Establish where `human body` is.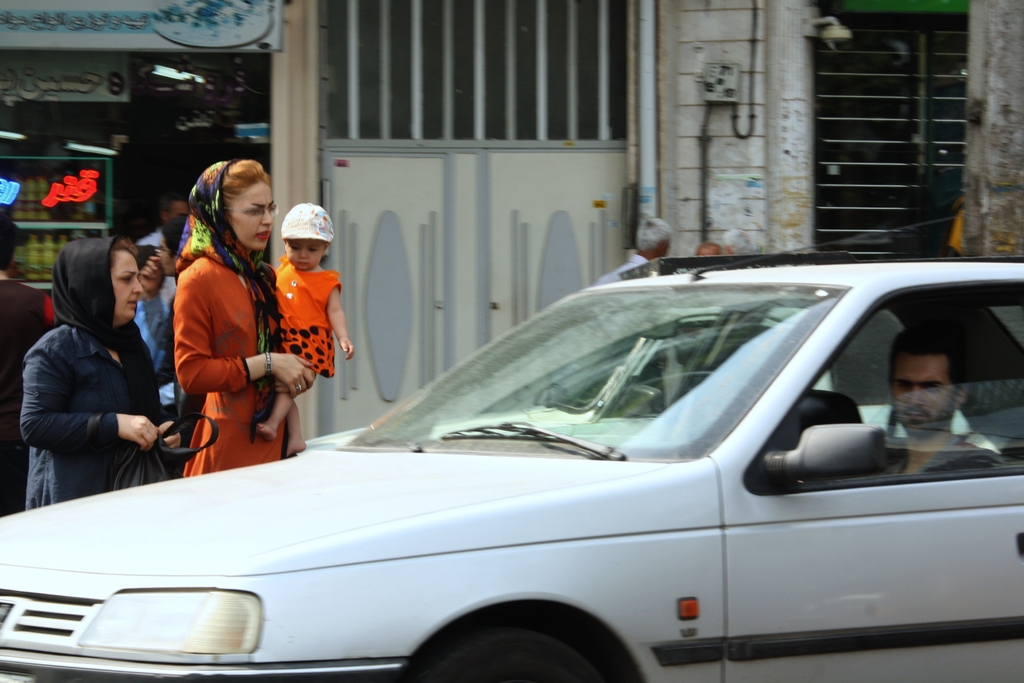
Established at bbox=[878, 425, 1011, 479].
